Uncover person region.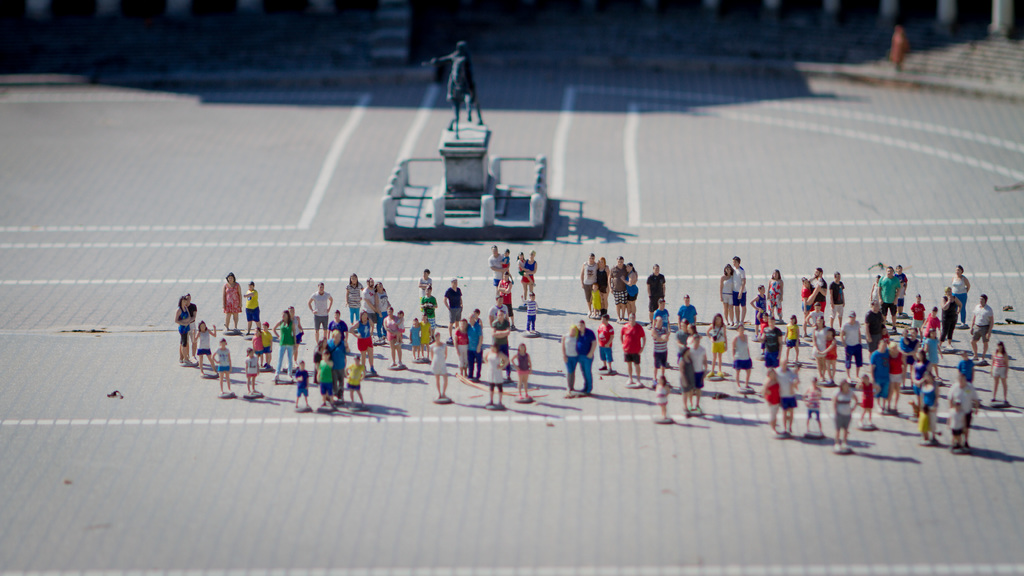
Uncovered: 429 332 449 403.
